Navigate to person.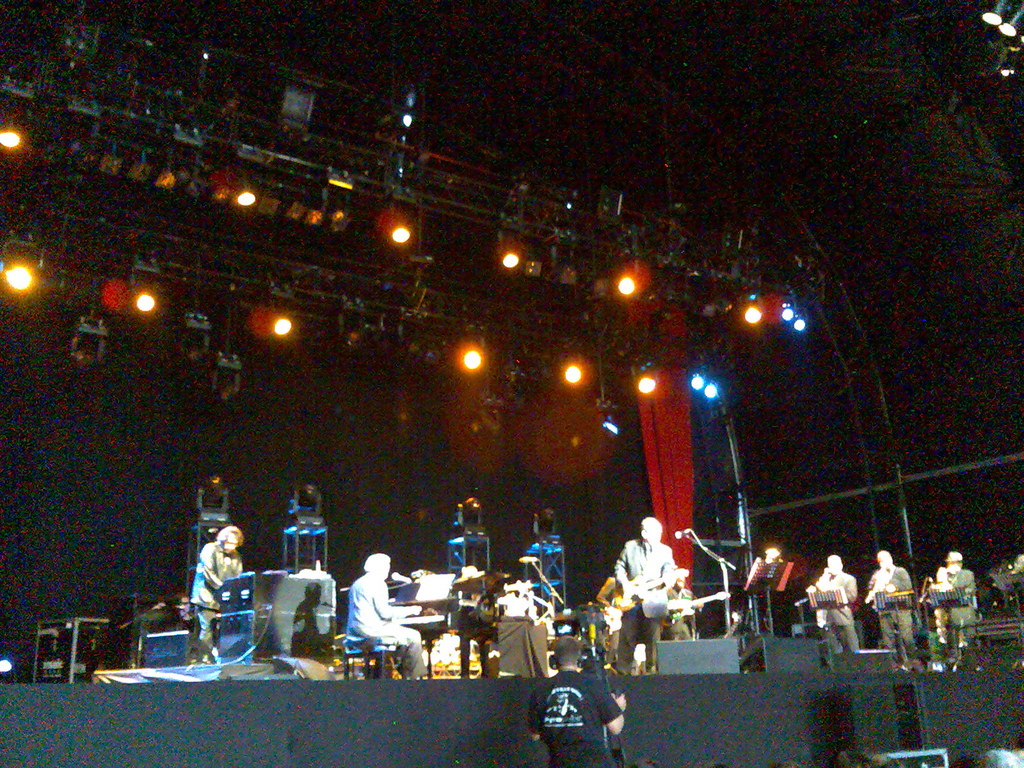
Navigation target: <box>948,548,975,660</box>.
